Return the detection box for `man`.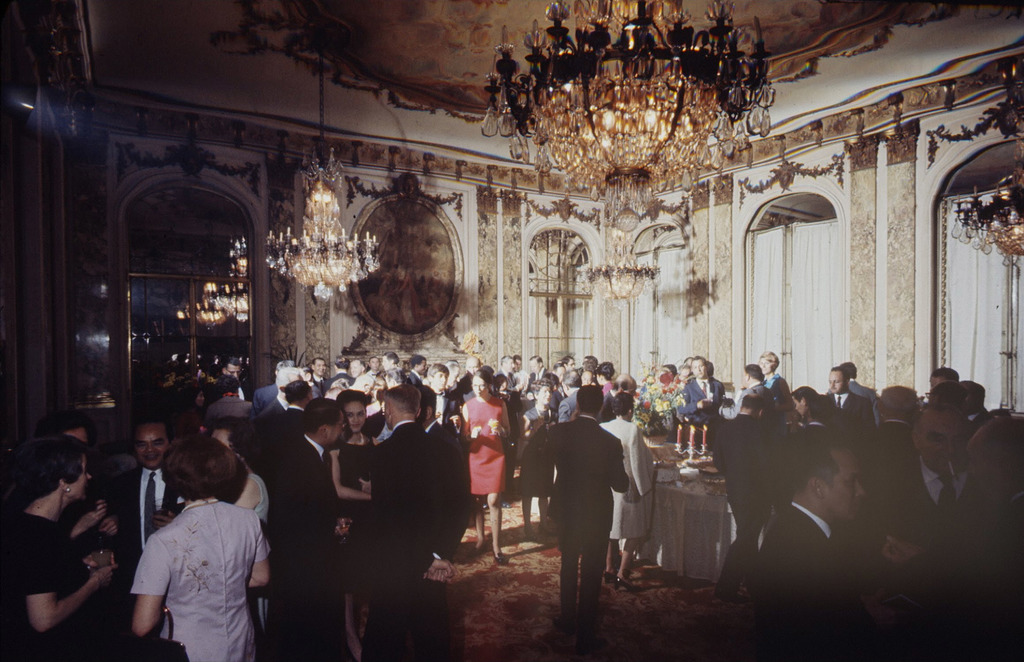
l=253, t=360, r=294, b=422.
